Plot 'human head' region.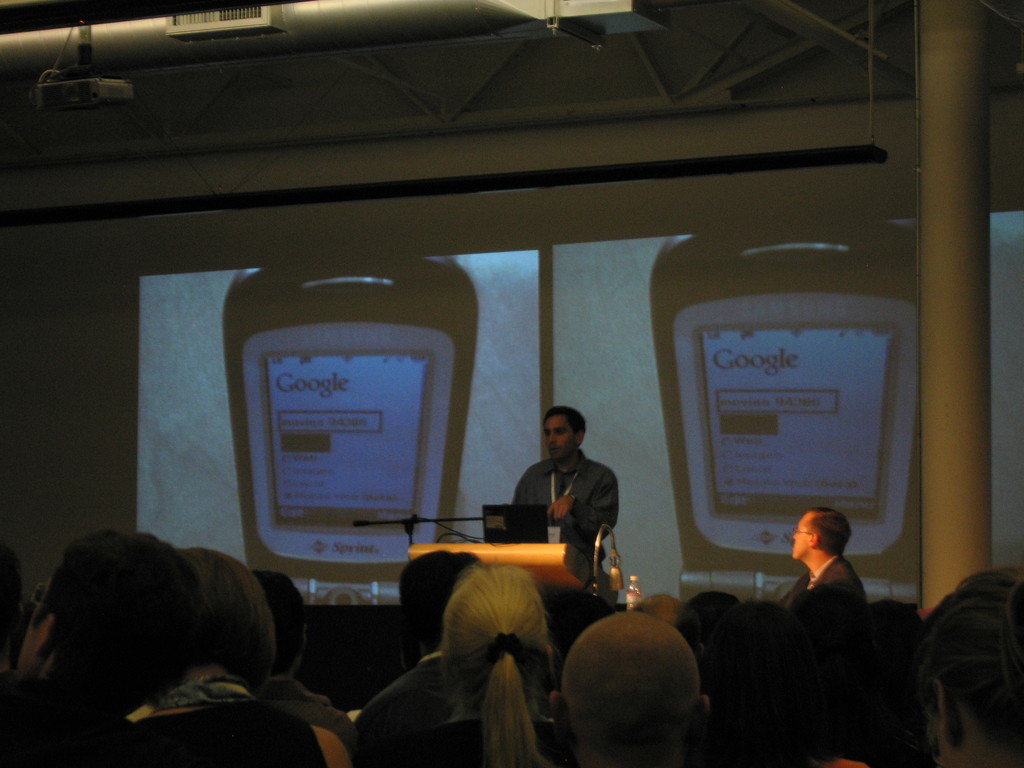
Plotted at 168,541,271,669.
